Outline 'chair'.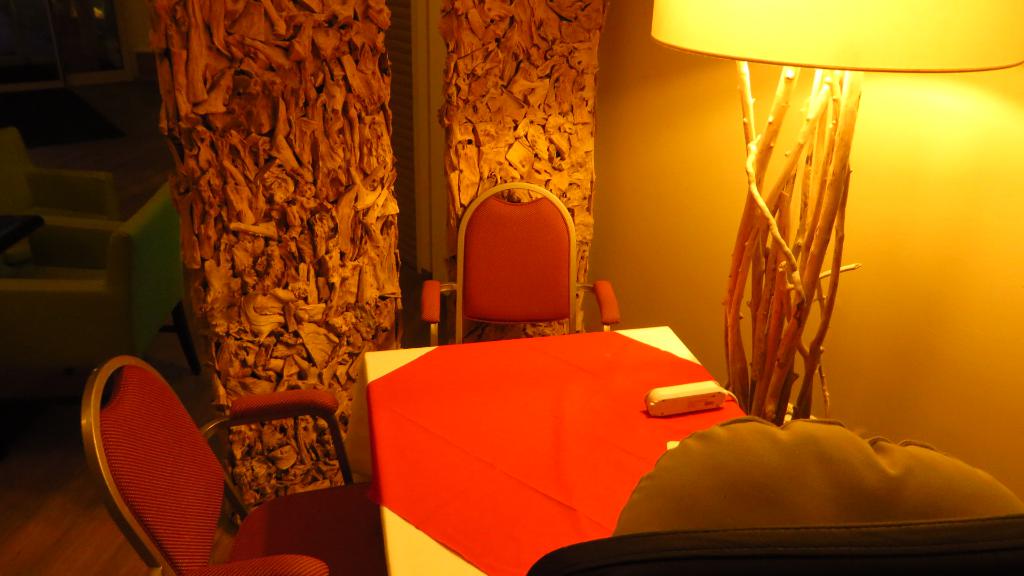
Outline: [x1=521, y1=512, x2=1023, y2=575].
